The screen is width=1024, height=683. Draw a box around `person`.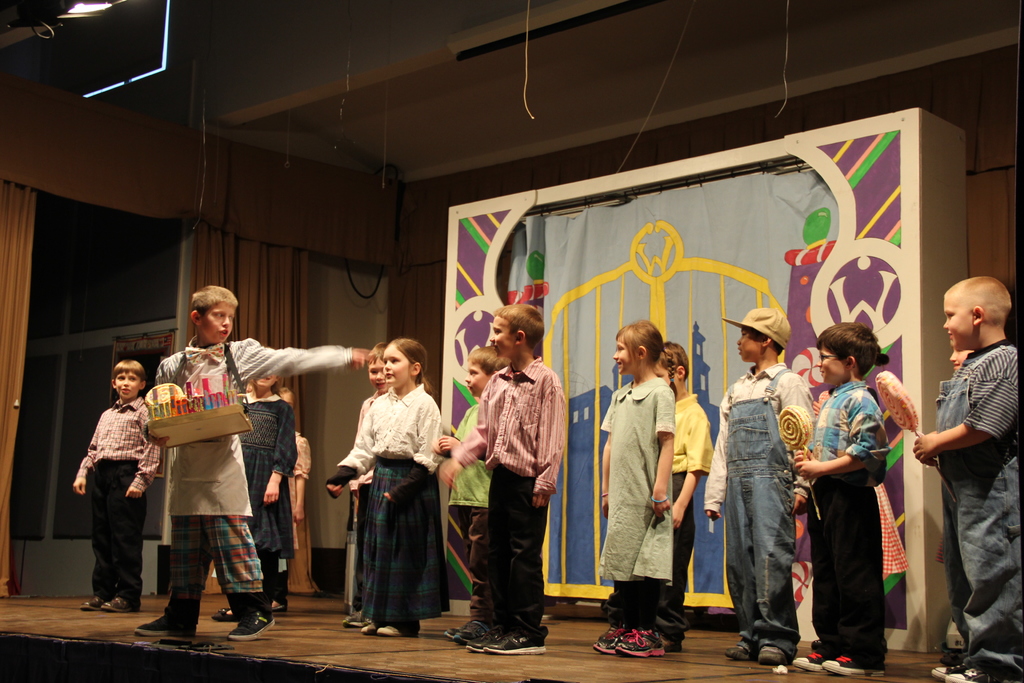
bbox=(316, 329, 450, 634).
